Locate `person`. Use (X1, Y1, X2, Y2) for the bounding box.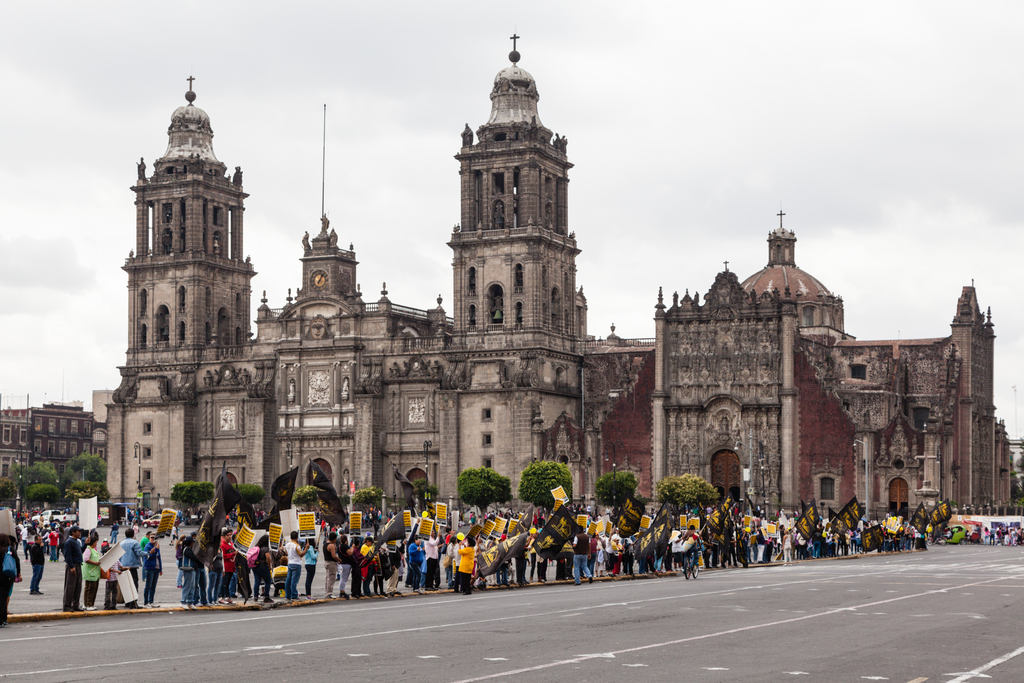
(176, 537, 192, 609).
